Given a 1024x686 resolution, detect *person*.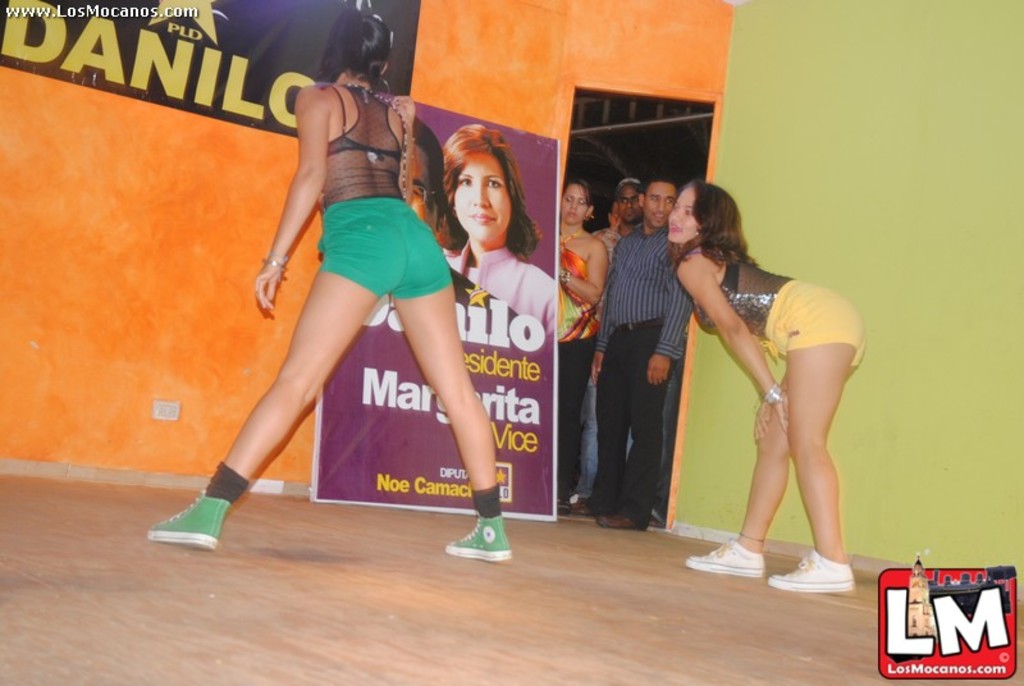
<region>582, 177, 689, 530</region>.
